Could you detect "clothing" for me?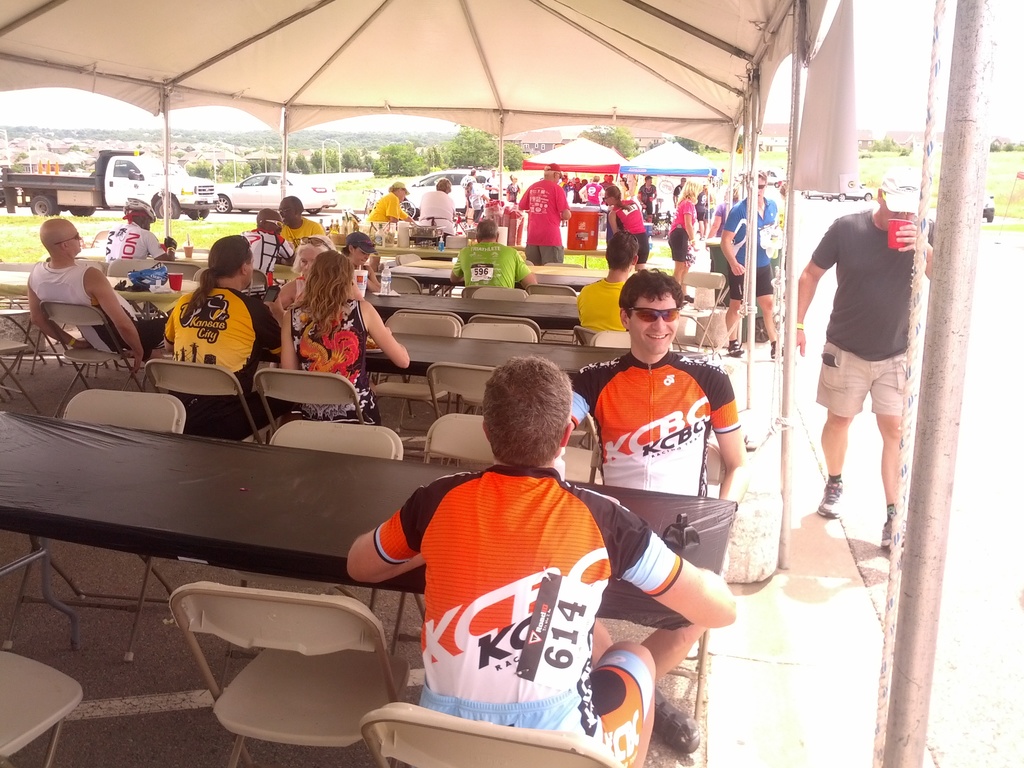
Detection result: box(469, 186, 484, 214).
